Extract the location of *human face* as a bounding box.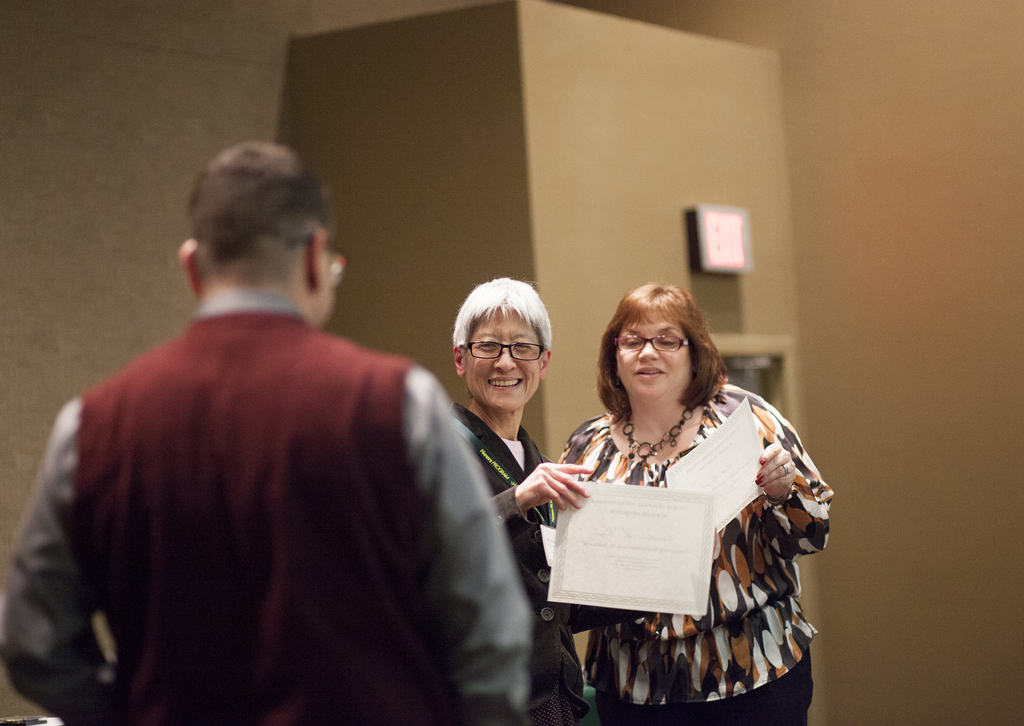
bbox=[460, 308, 535, 408].
